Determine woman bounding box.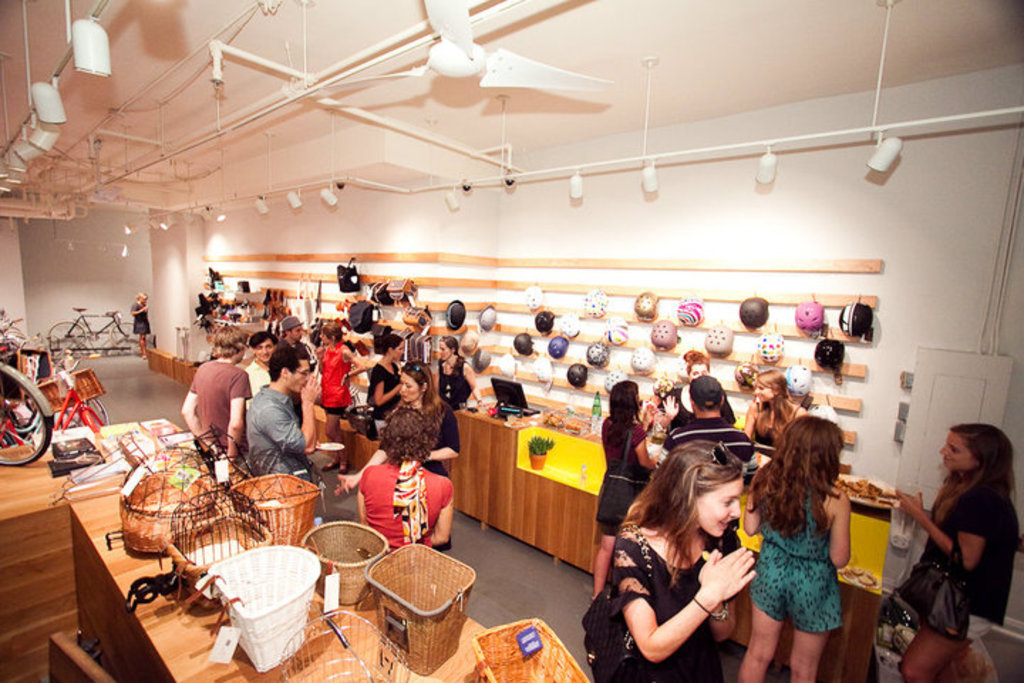
Determined: [735, 361, 808, 450].
